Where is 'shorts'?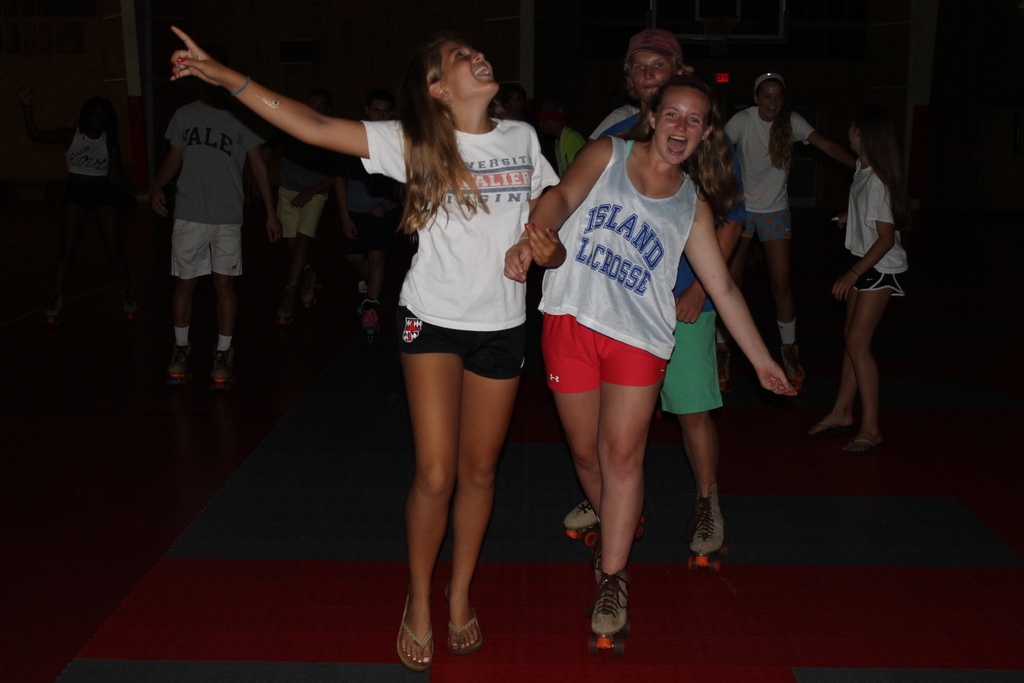
[left=740, top=211, right=787, bottom=247].
